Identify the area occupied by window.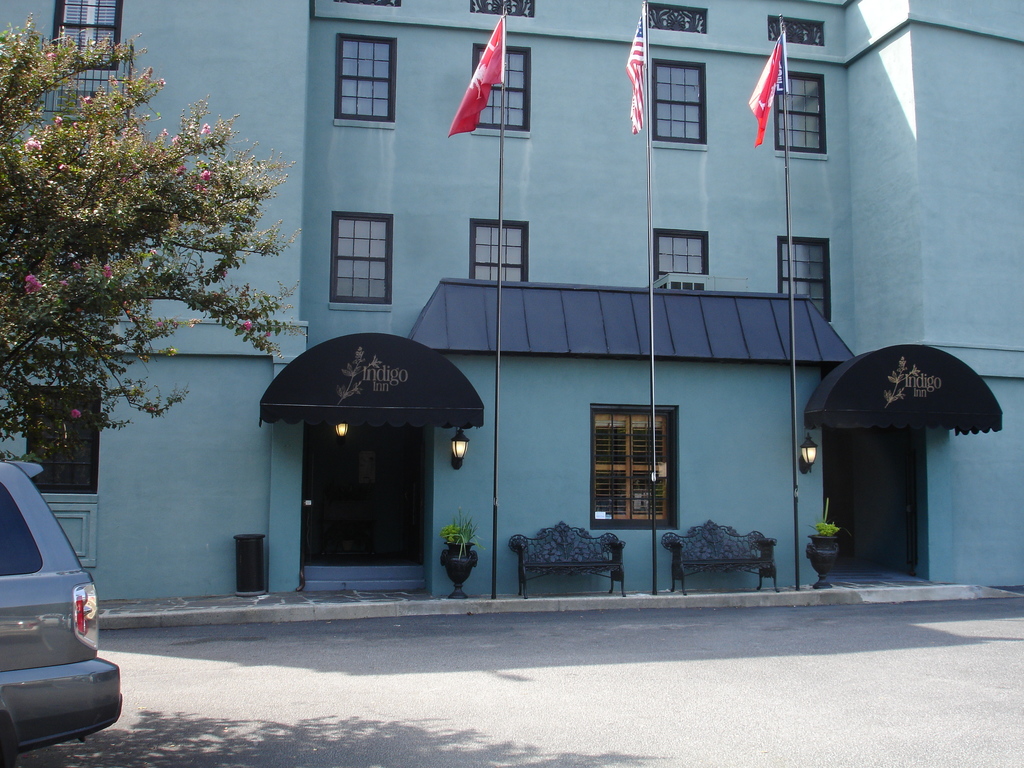
Area: region(468, 43, 531, 141).
